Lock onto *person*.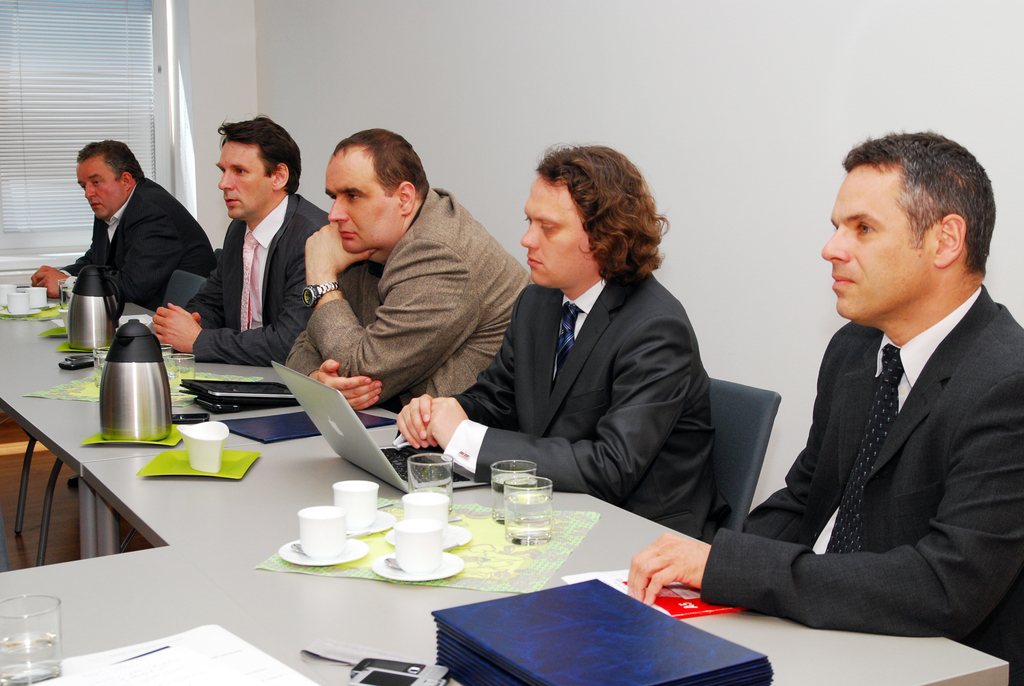
Locked: bbox=[26, 136, 211, 488].
